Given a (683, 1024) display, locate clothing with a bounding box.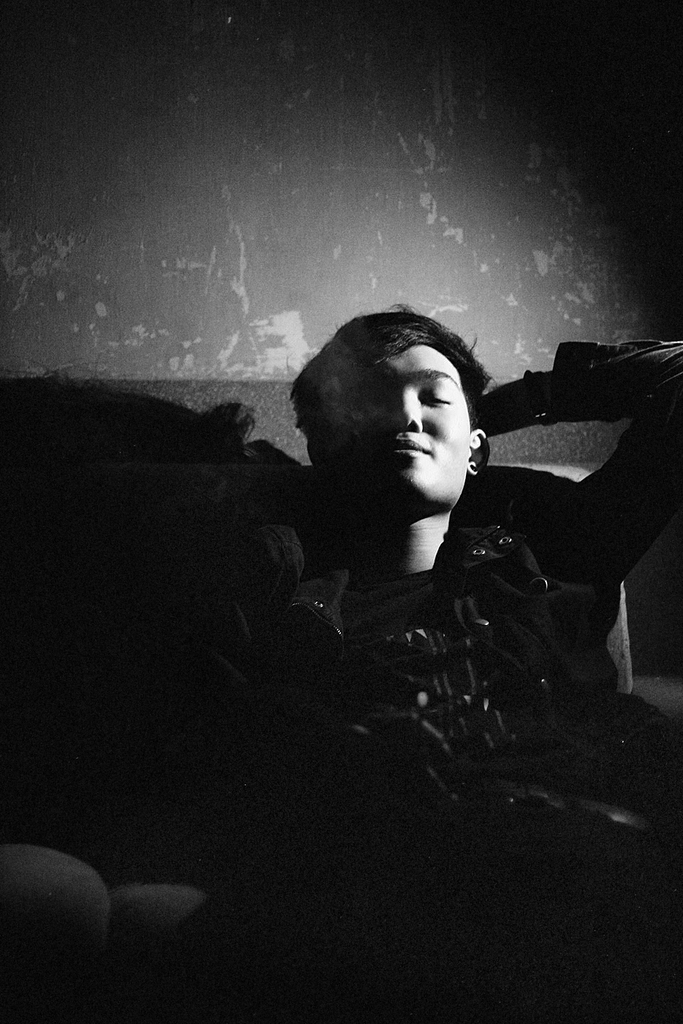
Located: 0/274/682/1010.
